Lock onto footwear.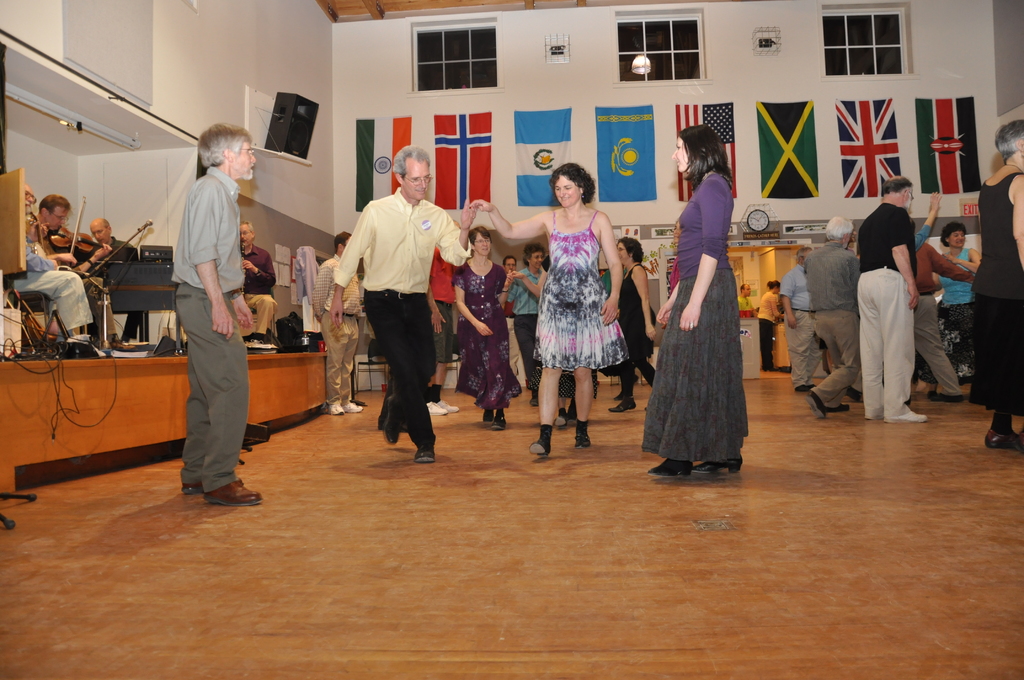
Locked: bbox=[412, 447, 436, 462].
